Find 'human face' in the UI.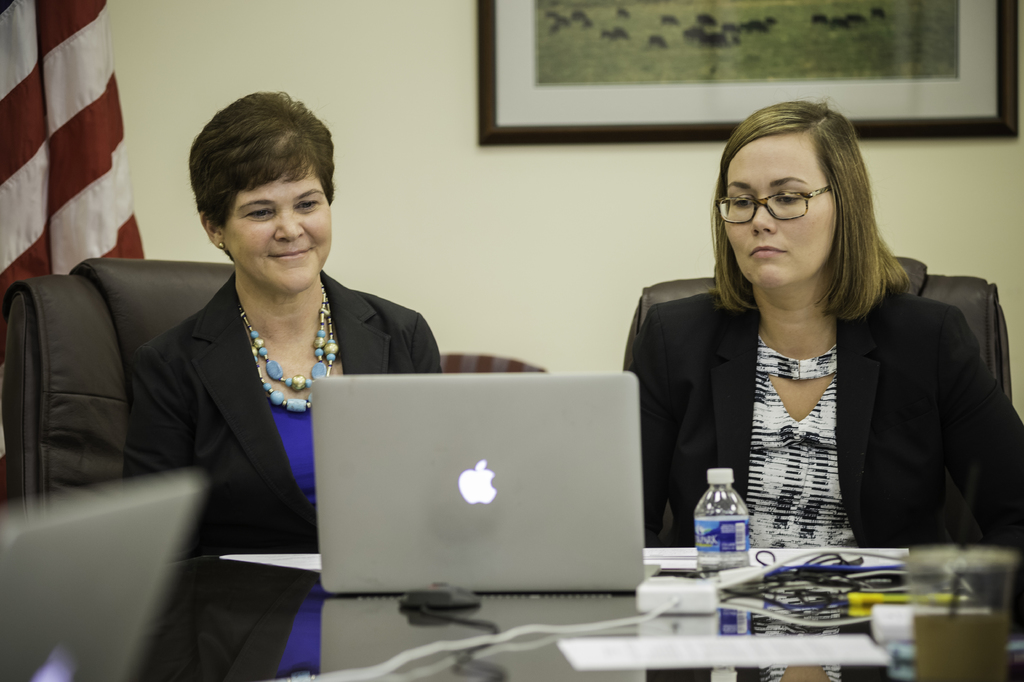
UI element at x1=725 y1=133 x2=833 y2=287.
